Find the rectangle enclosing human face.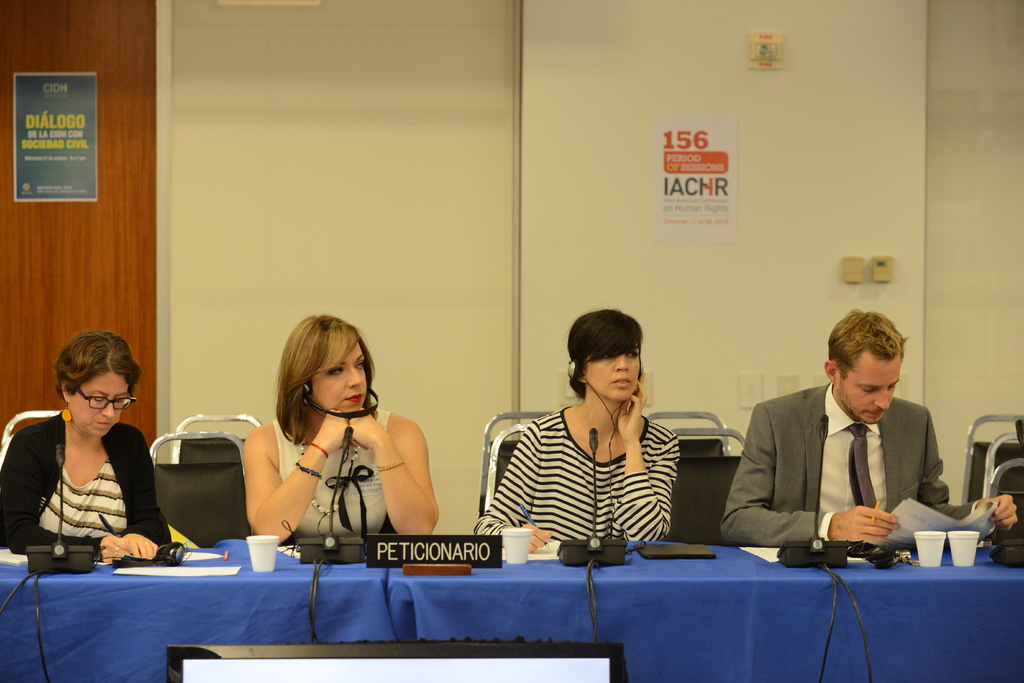
Rect(838, 345, 902, 420).
